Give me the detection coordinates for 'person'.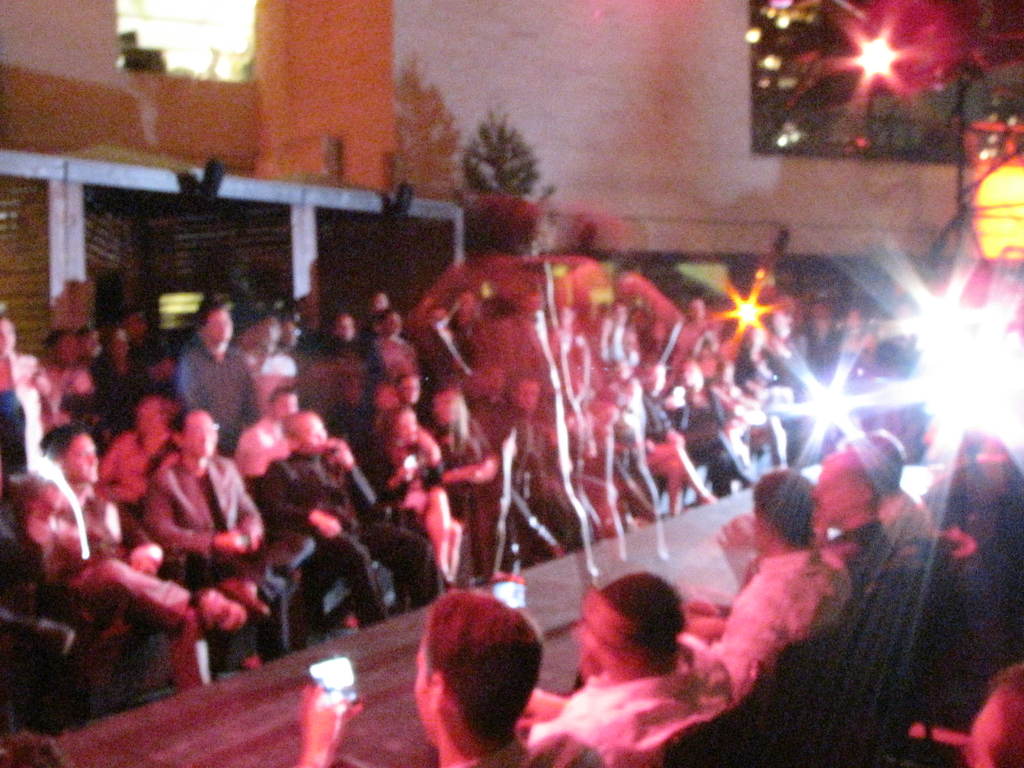
l=723, t=477, r=858, b=712.
